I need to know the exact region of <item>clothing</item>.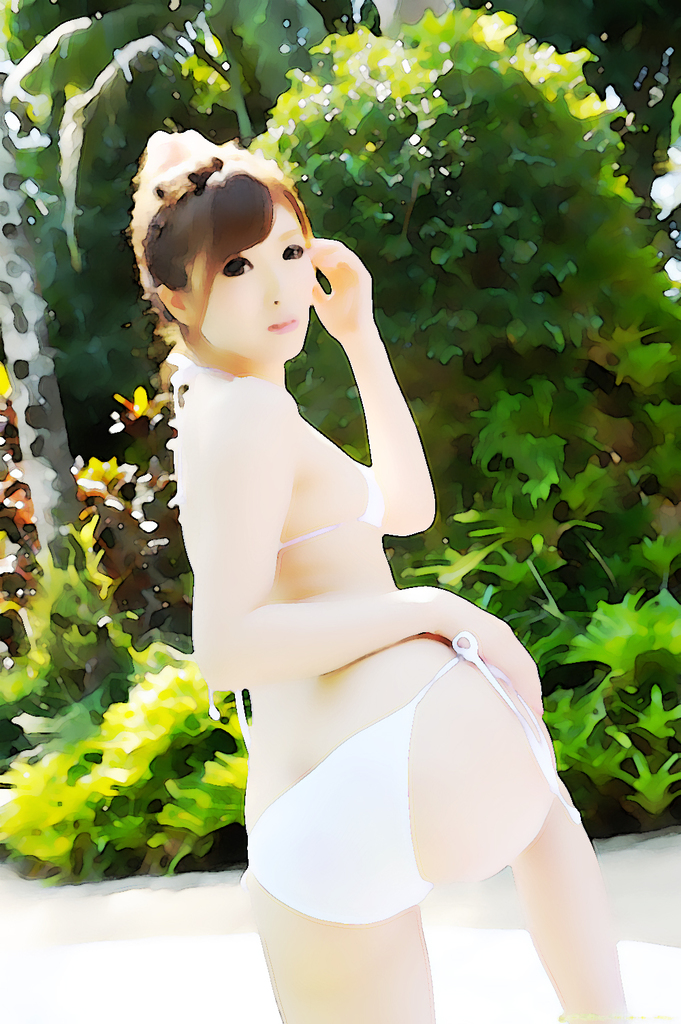
Region: (155,238,577,950).
